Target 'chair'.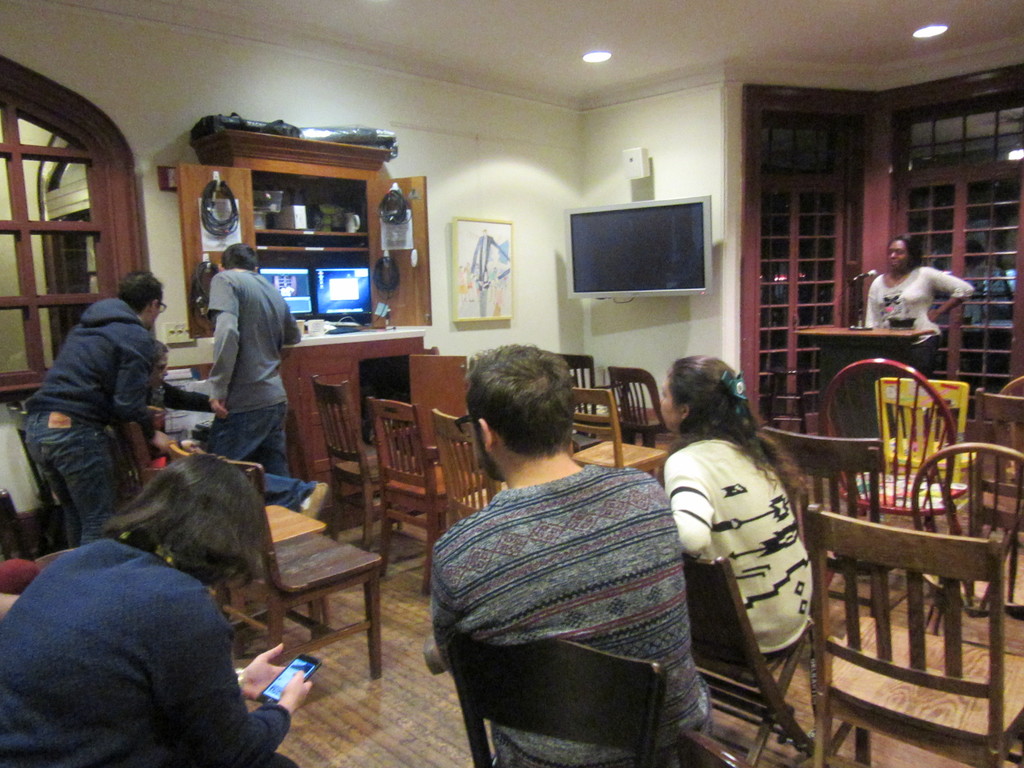
Target region: {"x1": 158, "y1": 439, "x2": 329, "y2": 636}.
